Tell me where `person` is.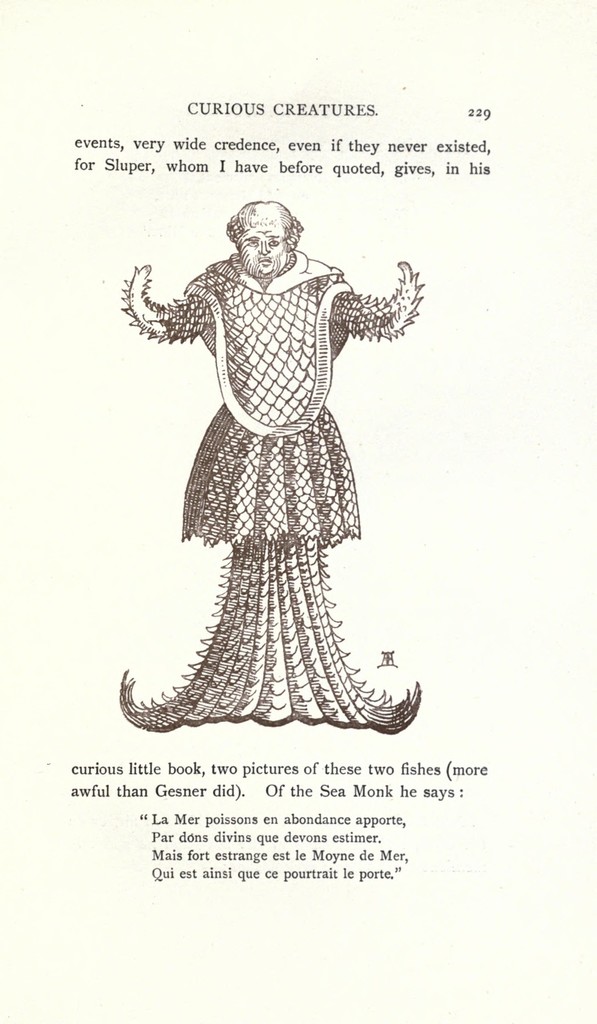
`person` is at region(123, 184, 422, 717).
